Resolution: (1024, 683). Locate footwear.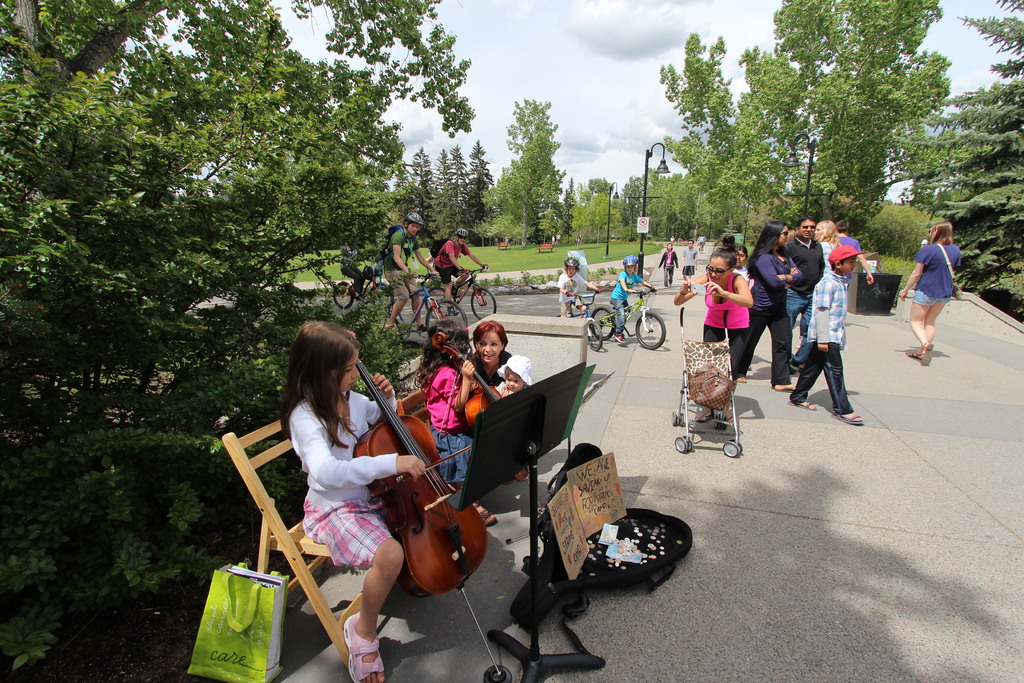
x1=342 y1=614 x2=392 y2=682.
